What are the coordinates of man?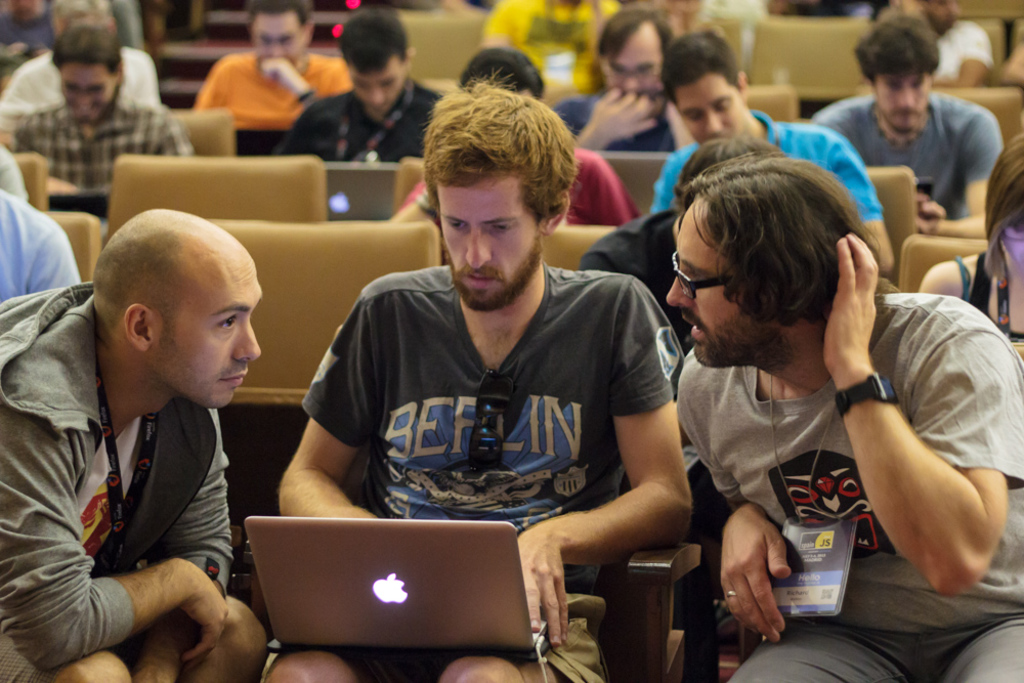
crop(0, 0, 179, 131).
